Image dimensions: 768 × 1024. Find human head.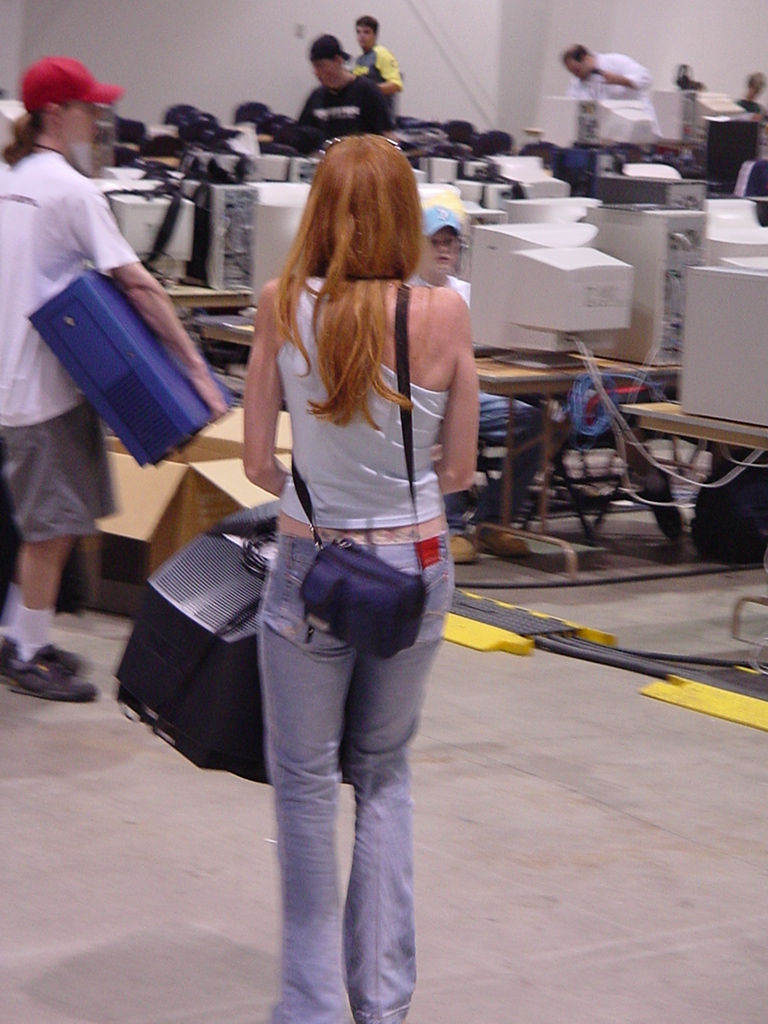
<bbox>560, 43, 593, 81</bbox>.
